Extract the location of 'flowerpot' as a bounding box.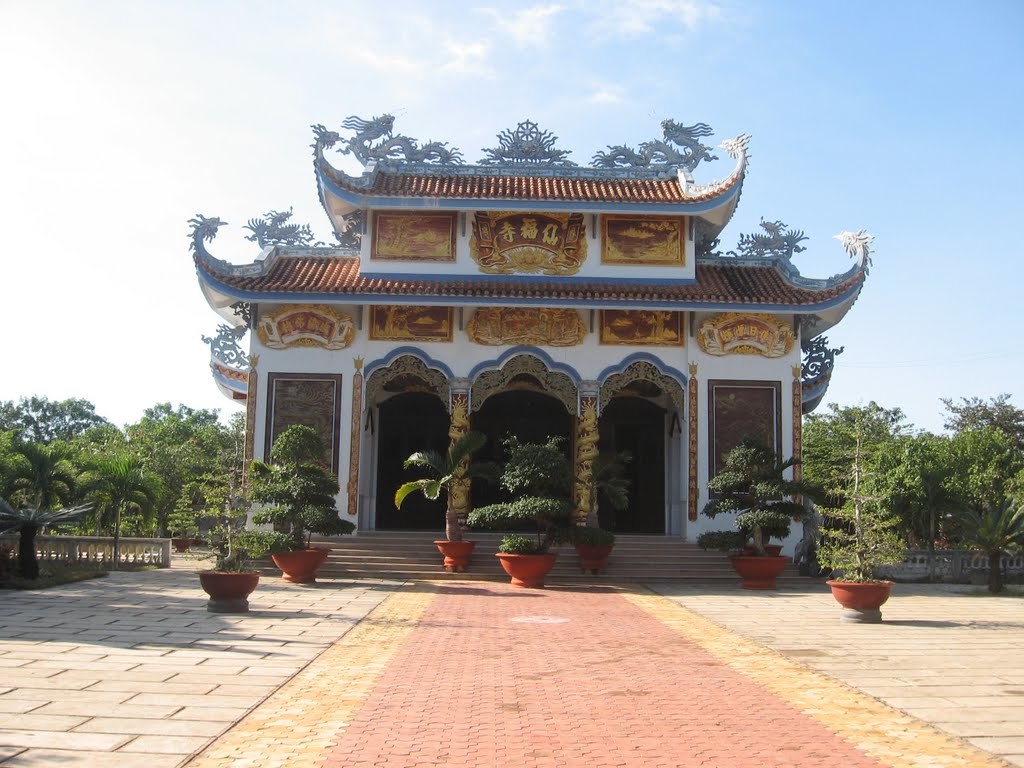
{"left": 272, "top": 546, "right": 323, "bottom": 575}.
